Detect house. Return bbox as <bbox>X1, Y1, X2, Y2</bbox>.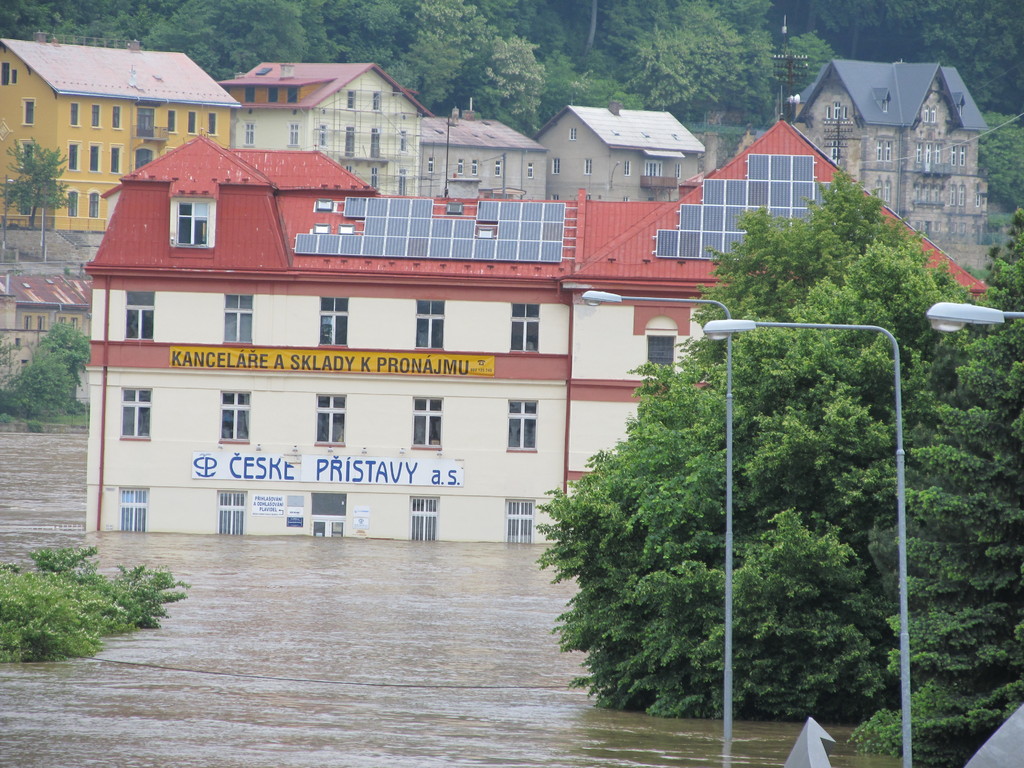
<bbox>80, 118, 989, 550</bbox>.
